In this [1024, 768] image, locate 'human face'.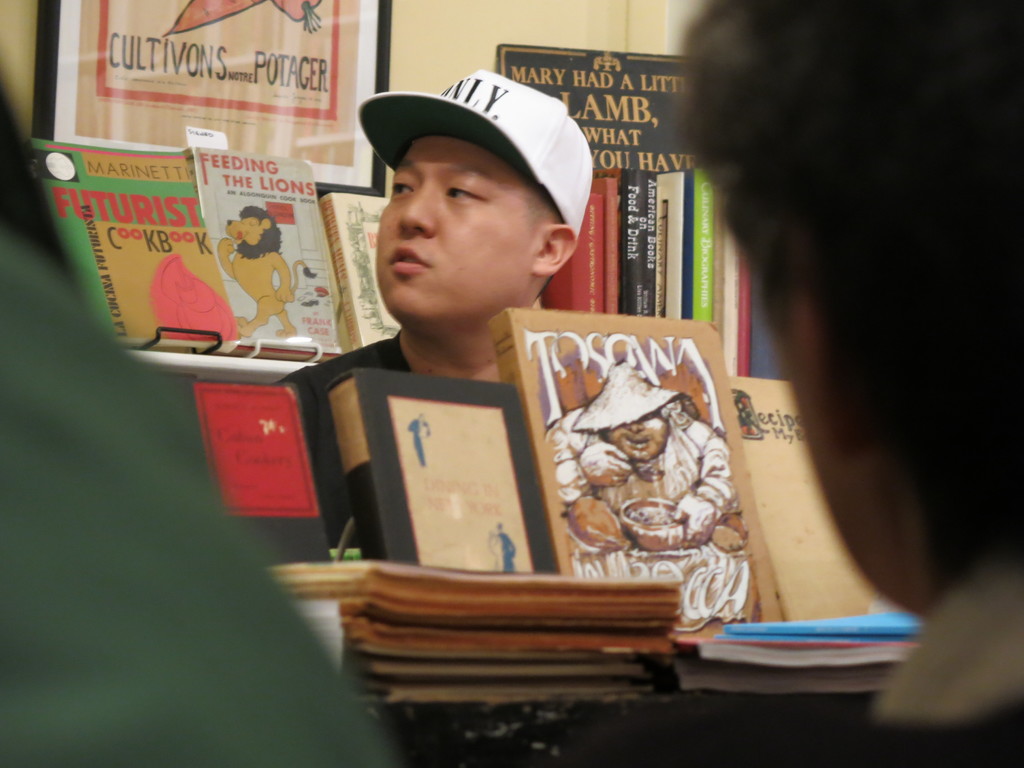
Bounding box: x1=751, y1=216, x2=936, y2=618.
